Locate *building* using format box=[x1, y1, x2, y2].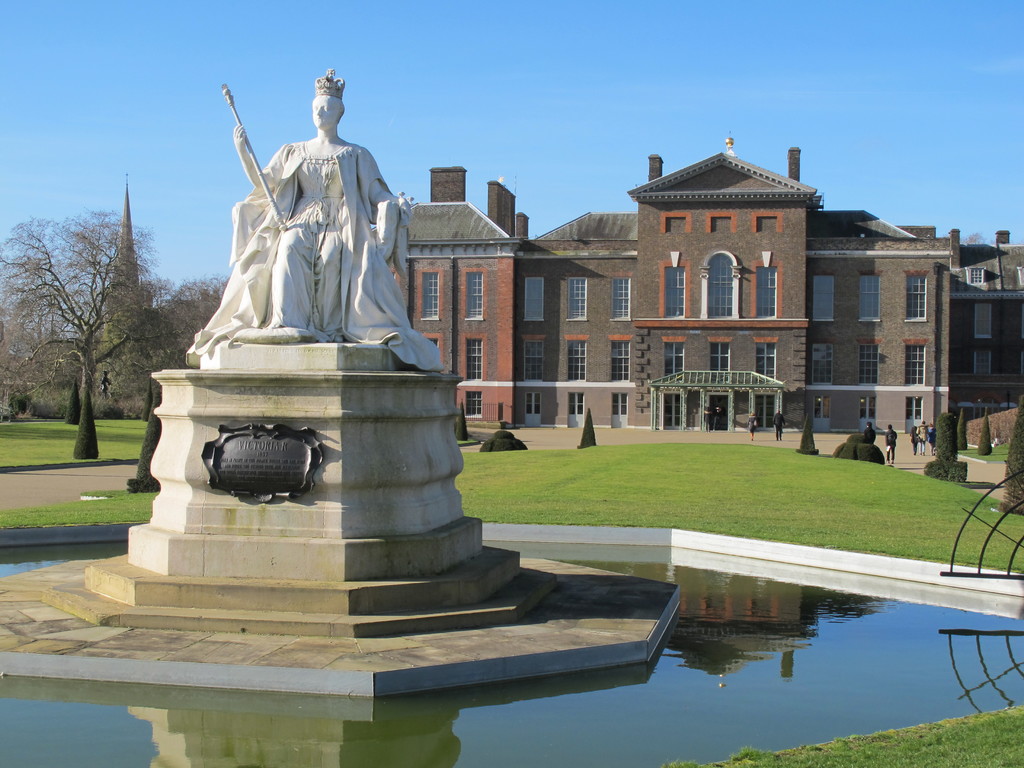
box=[388, 135, 1023, 433].
